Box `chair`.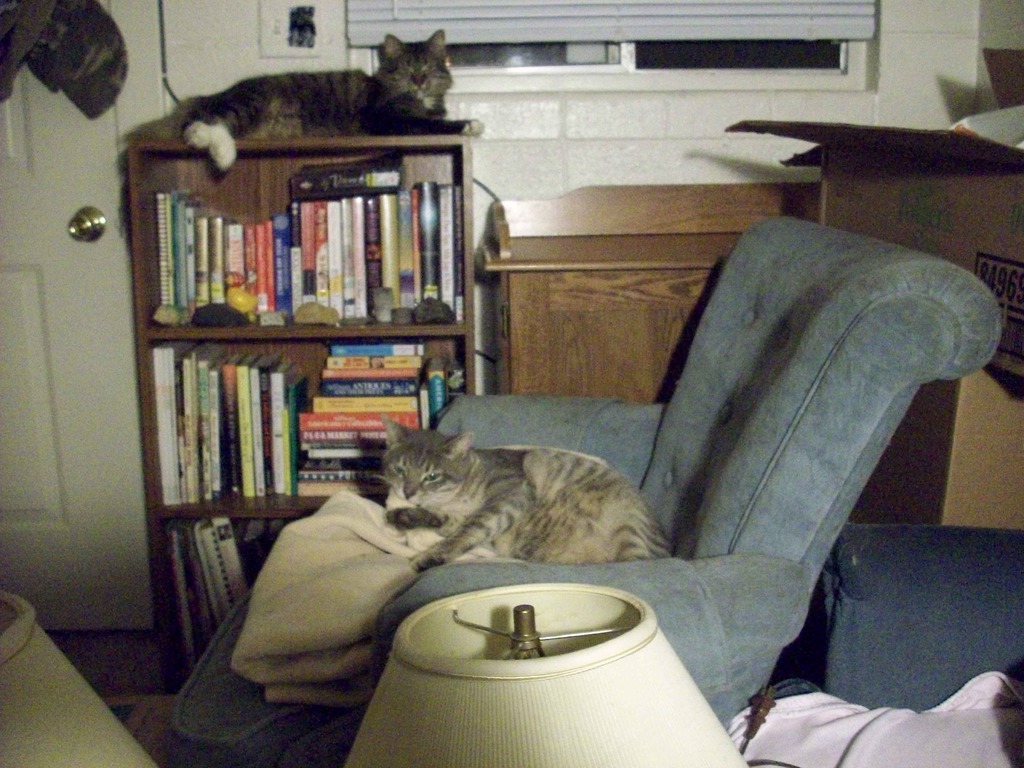
<bbox>173, 216, 1002, 767</bbox>.
